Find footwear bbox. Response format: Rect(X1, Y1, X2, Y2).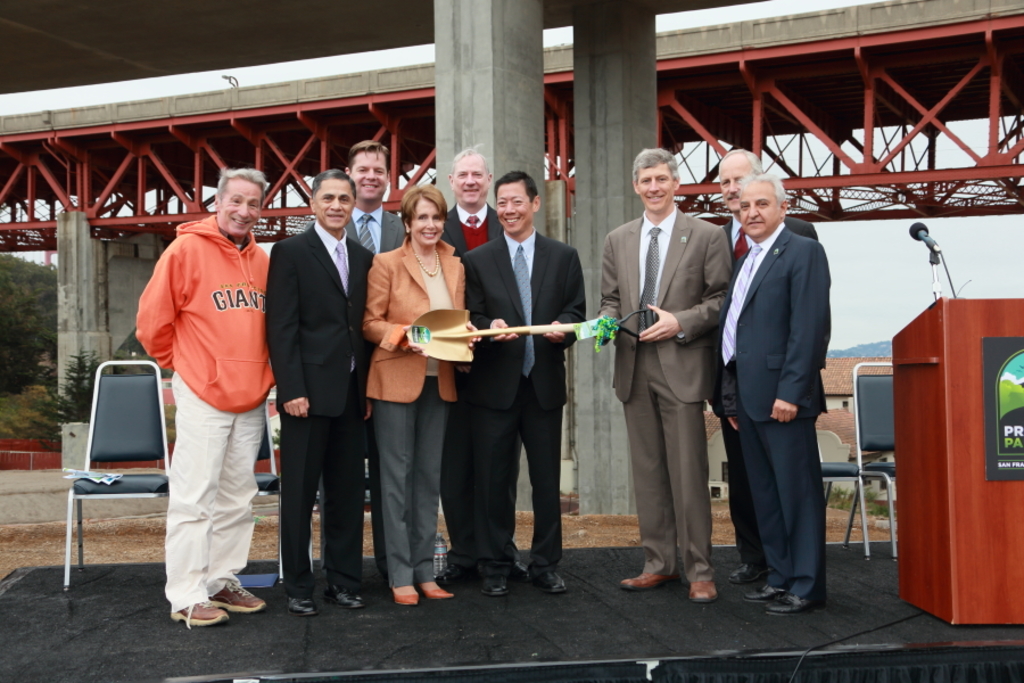
Rect(336, 584, 365, 609).
